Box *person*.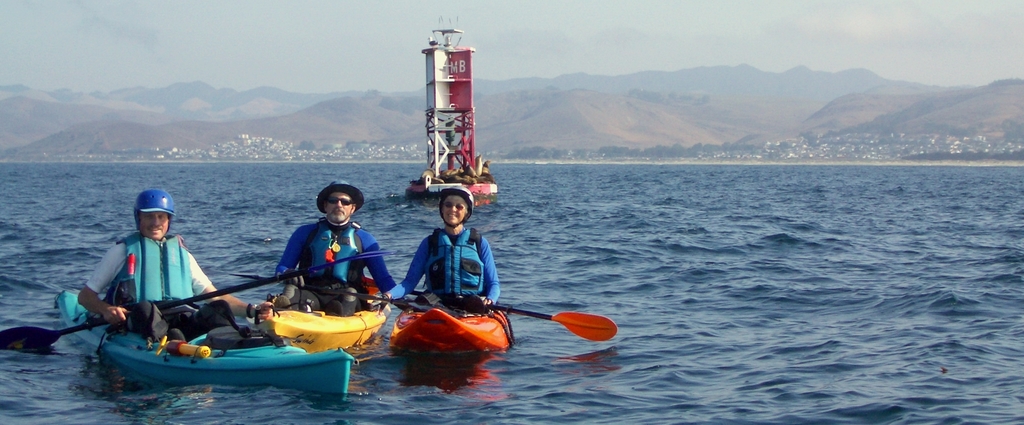
{"x1": 269, "y1": 178, "x2": 378, "y2": 317}.
